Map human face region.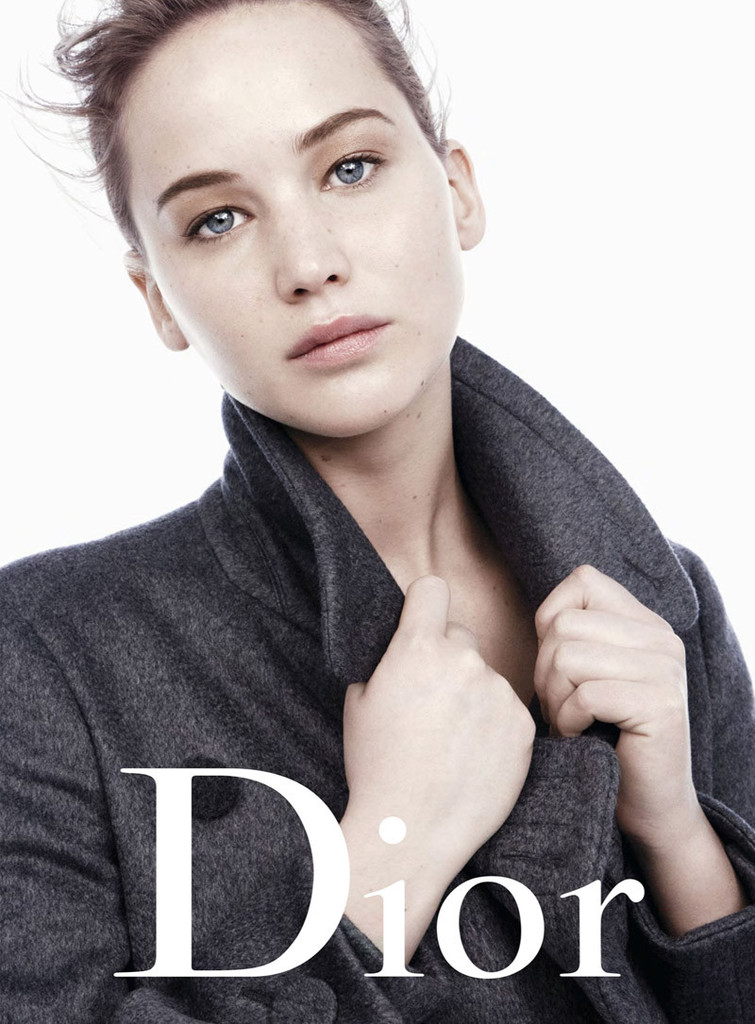
Mapped to {"x1": 120, "y1": 0, "x2": 464, "y2": 446}.
